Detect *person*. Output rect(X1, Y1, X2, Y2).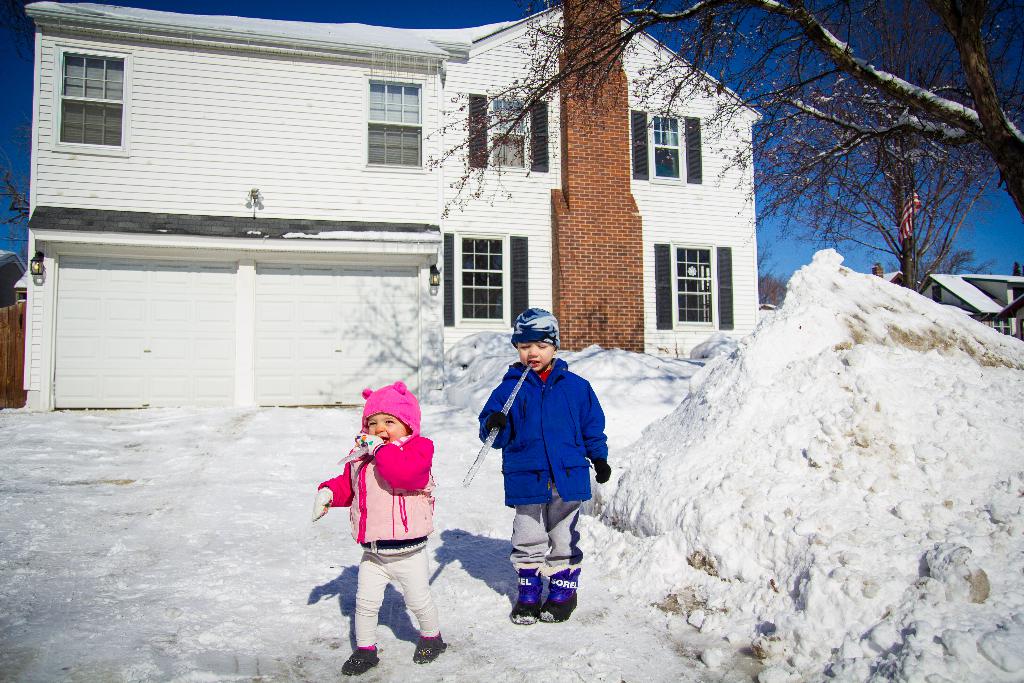
rect(470, 304, 616, 635).
